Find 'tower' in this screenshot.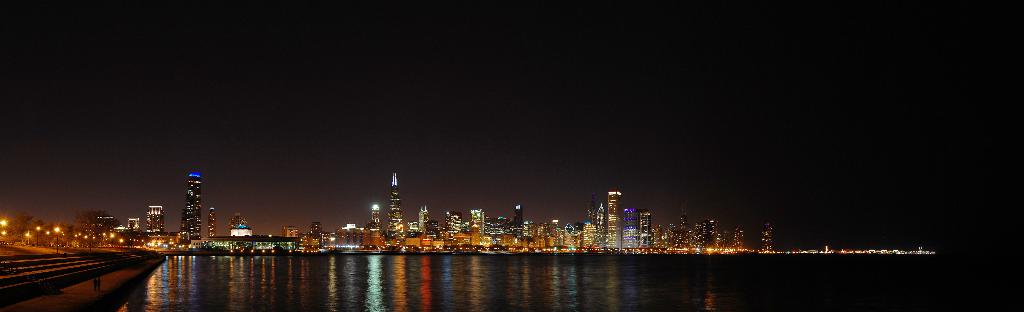
The bounding box for 'tower' is bbox=(626, 207, 637, 246).
